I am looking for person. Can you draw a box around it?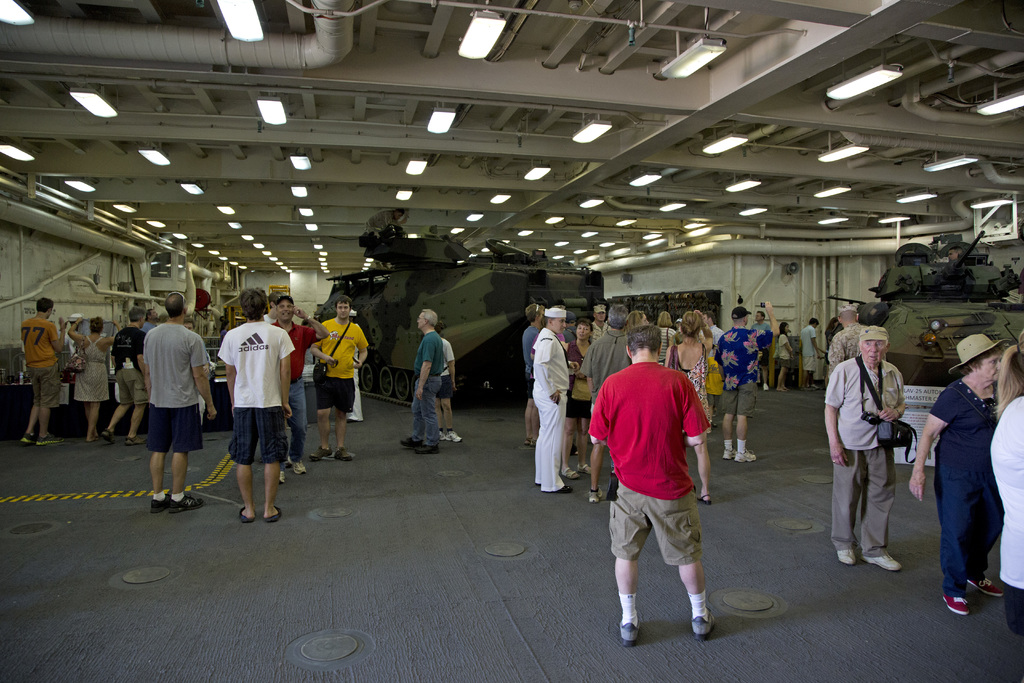
Sure, the bounding box is Rect(271, 295, 327, 472).
